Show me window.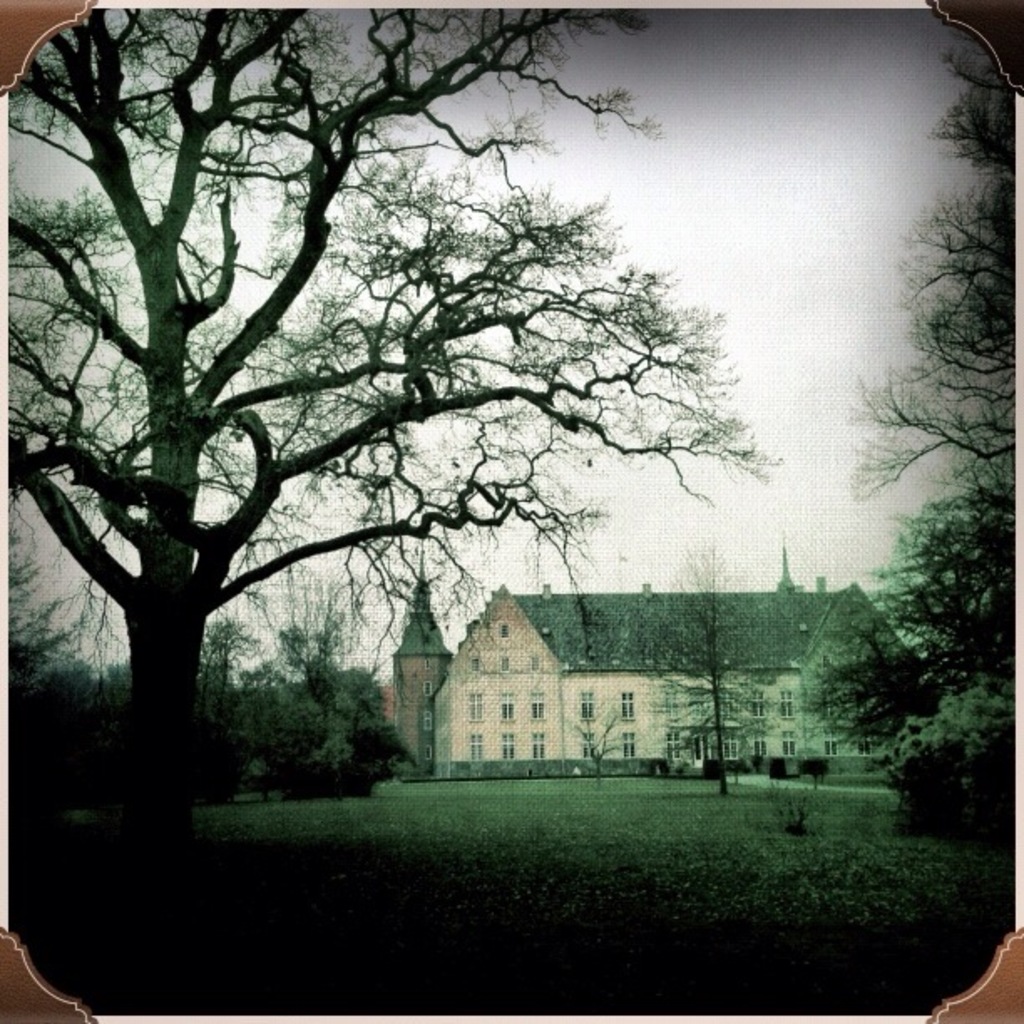
window is here: box=[616, 688, 637, 723].
